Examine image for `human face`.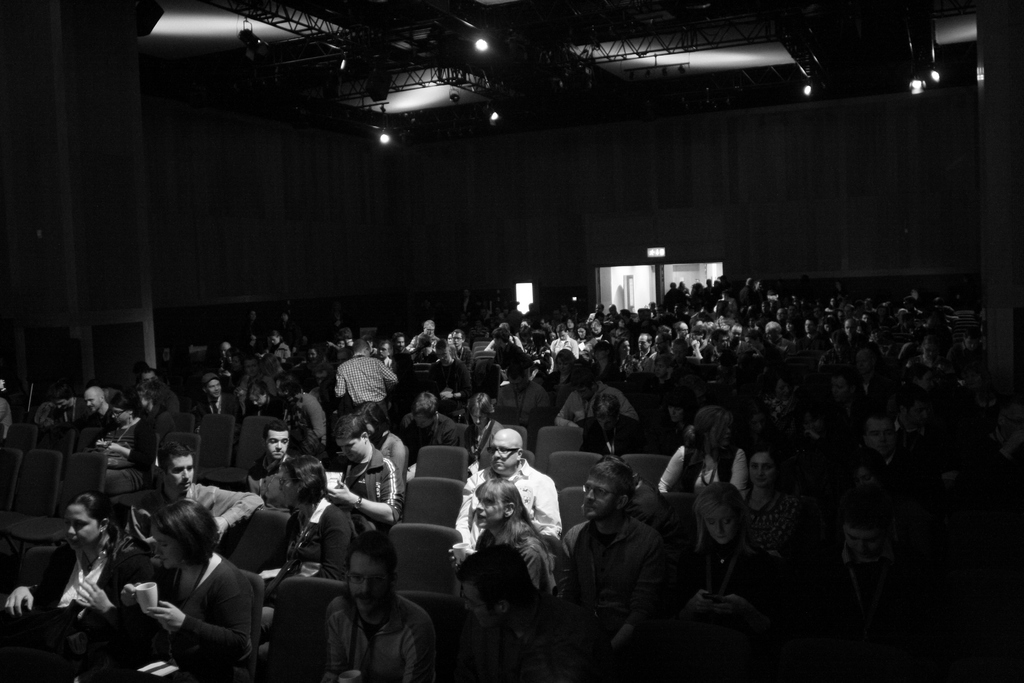
Examination result: bbox(68, 506, 100, 550).
